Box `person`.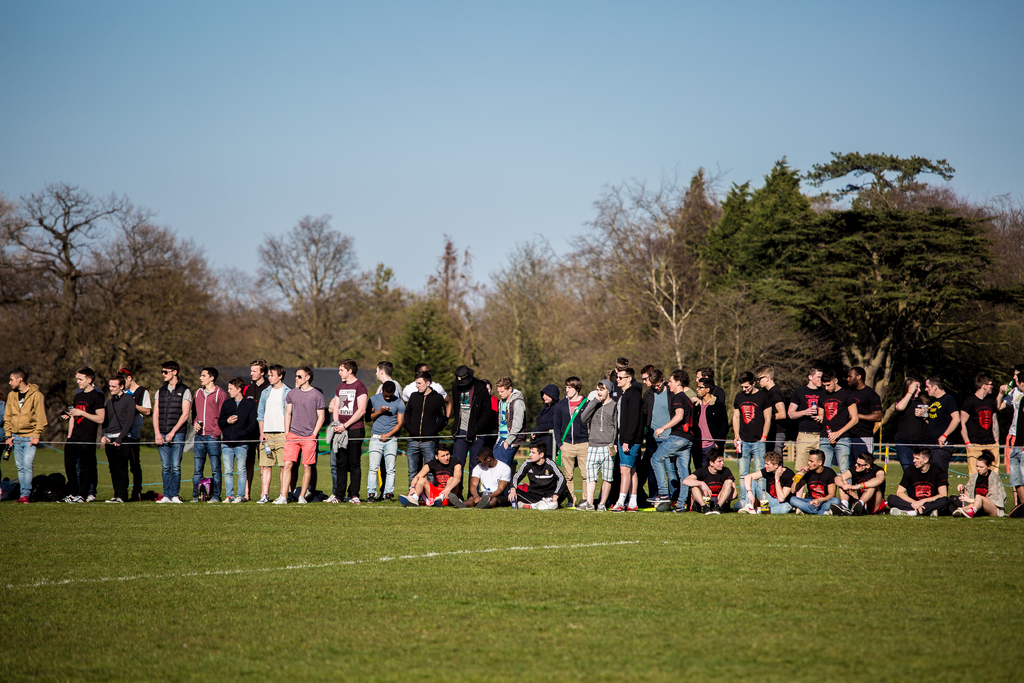
[left=451, top=362, right=488, bottom=498].
